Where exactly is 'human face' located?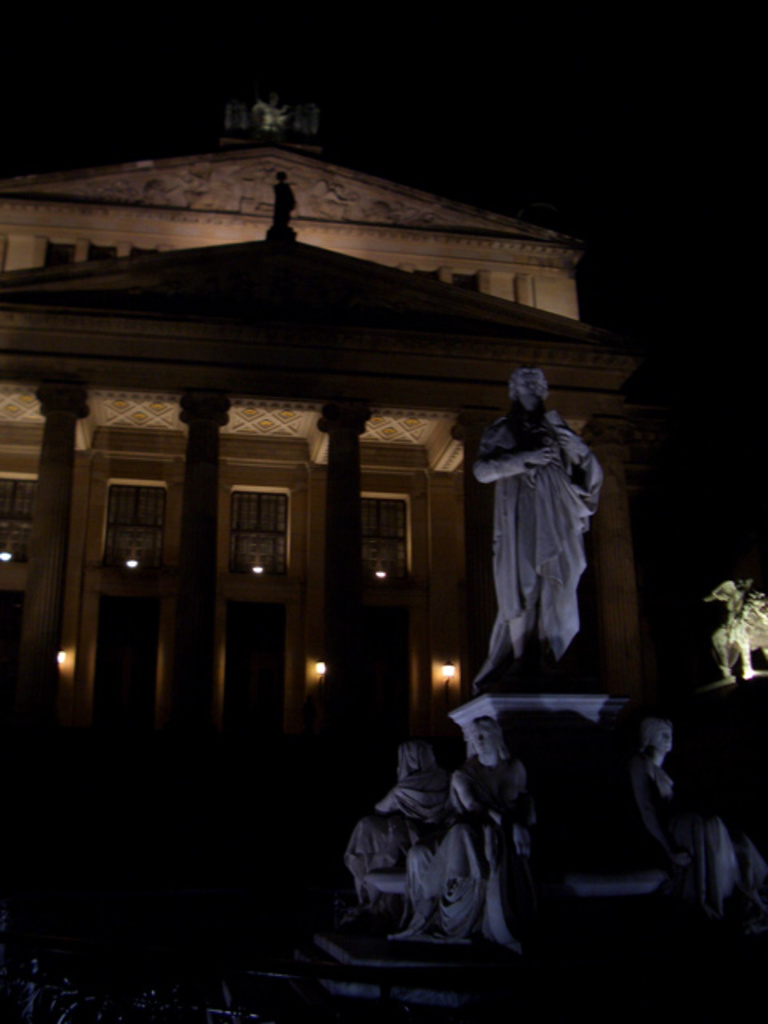
Its bounding box is <region>653, 726, 674, 744</region>.
